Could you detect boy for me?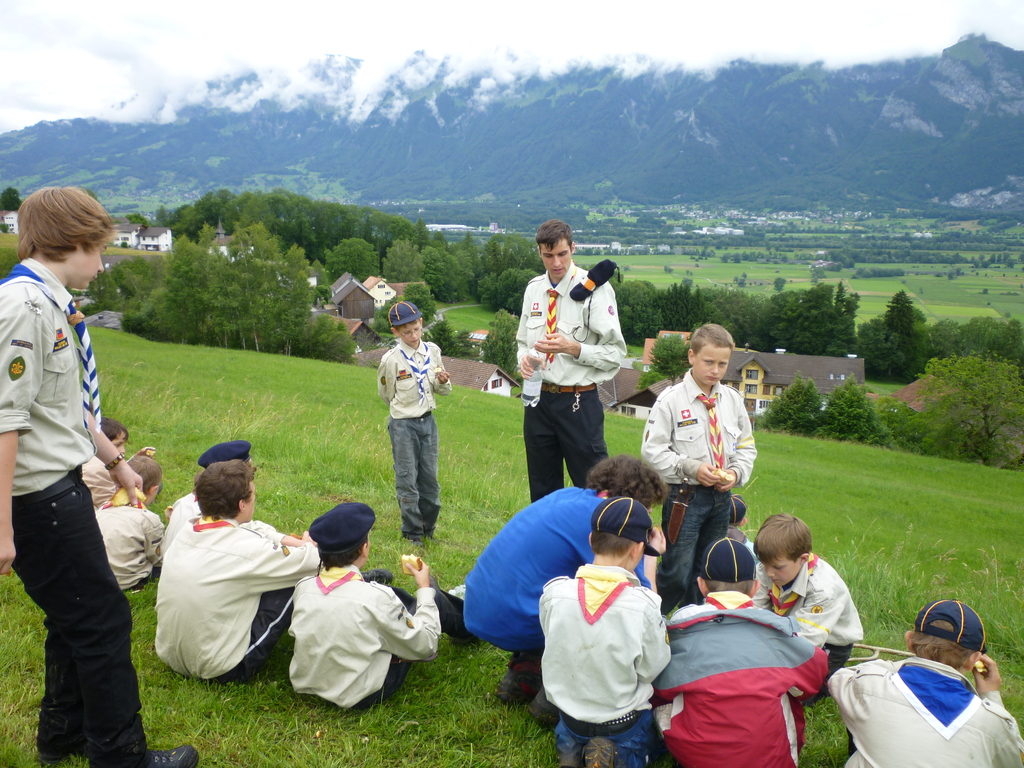
Detection result: <region>285, 497, 480, 718</region>.
